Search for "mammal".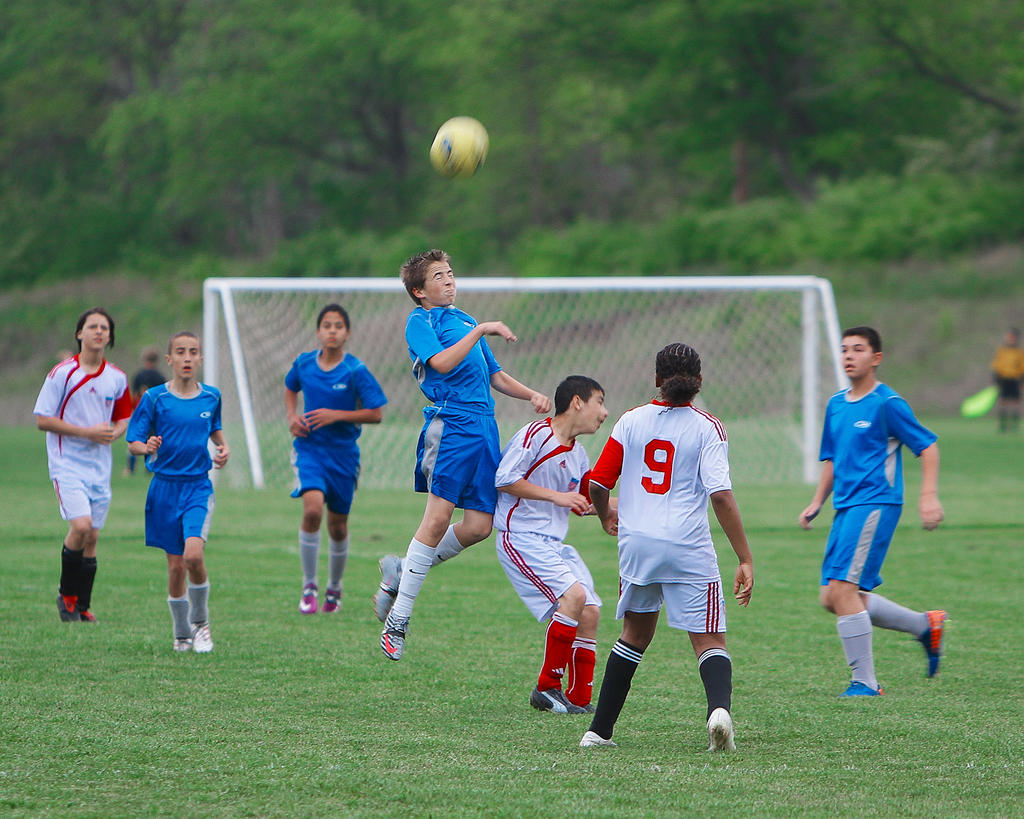
Found at {"x1": 370, "y1": 248, "x2": 550, "y2": 658}.
